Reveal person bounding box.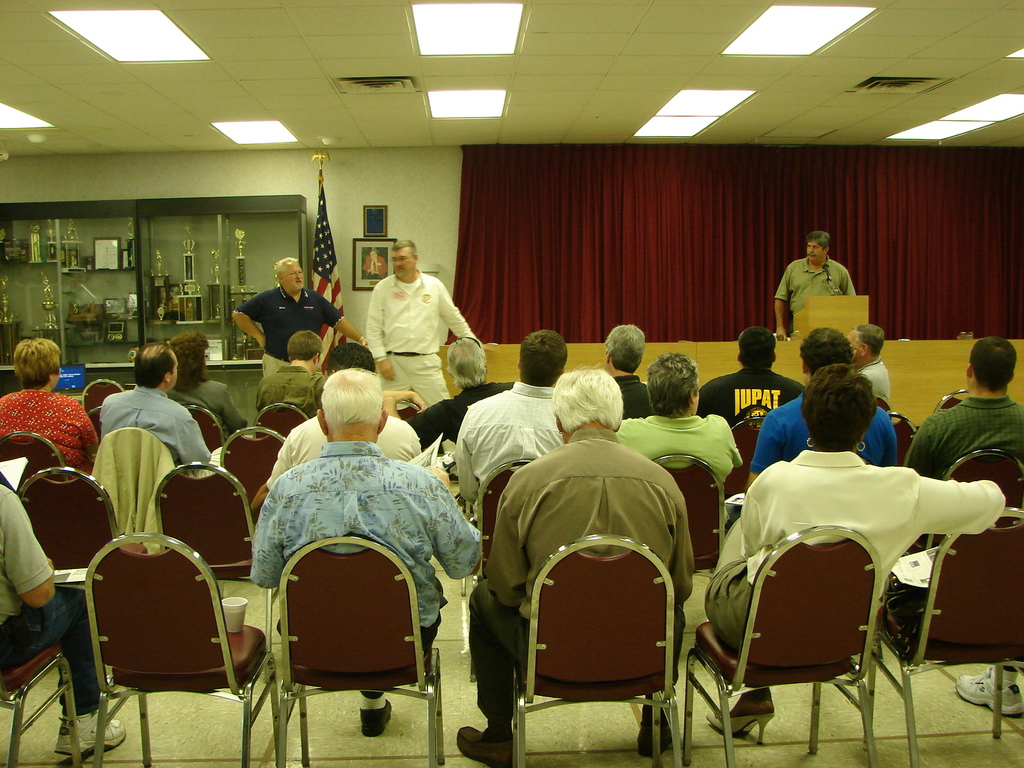
Revealed: x1=161, y1=331, x2=248, y2=442.
